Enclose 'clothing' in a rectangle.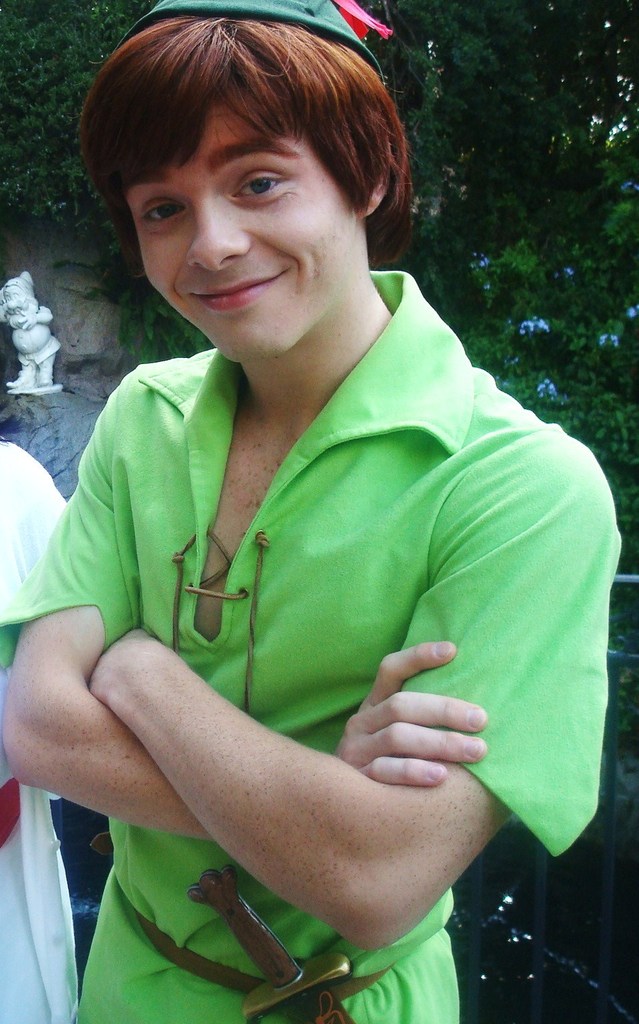
<box>0,449,78,1023</box>.
